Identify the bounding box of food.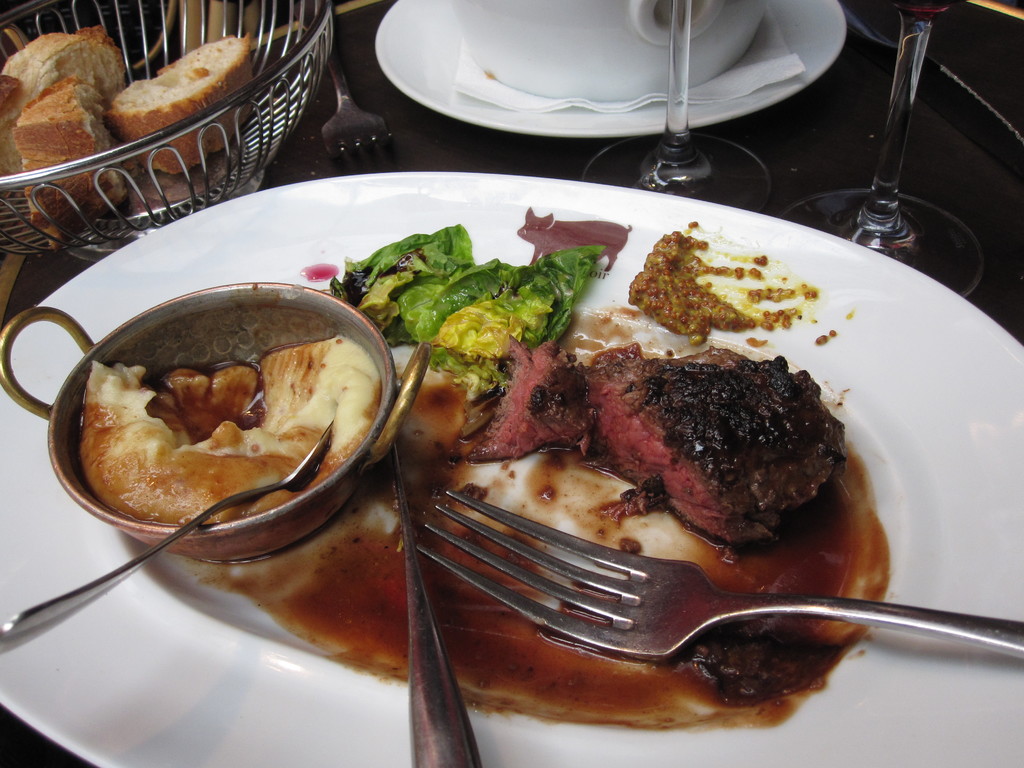
rect(12, 72, 134, 243).
